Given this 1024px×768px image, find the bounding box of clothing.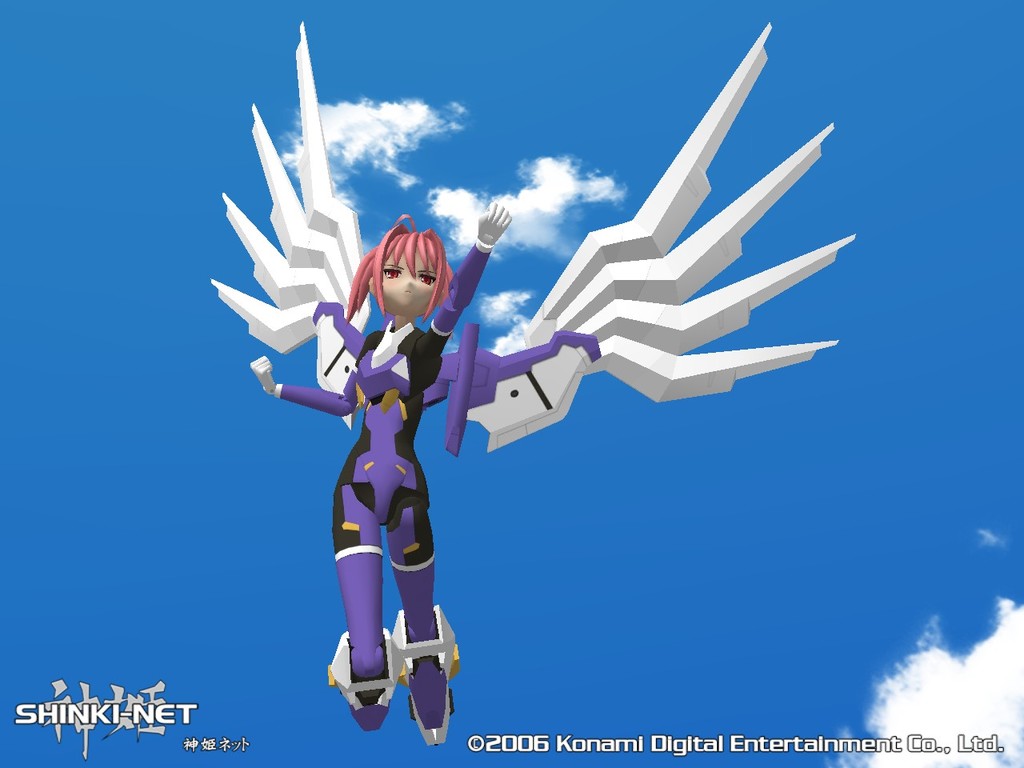
[x1=250, y1=216, x2=485, y2=735].
